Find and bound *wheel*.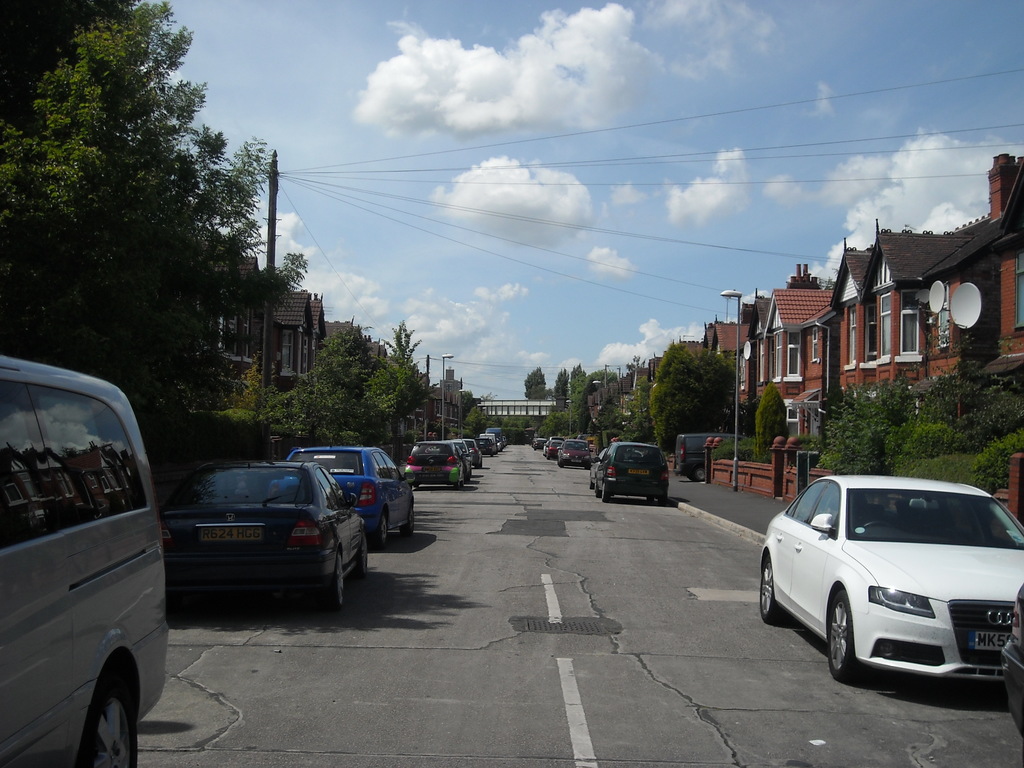
Bound: {"left": 646, "top": 497, "right": 653, "bottom": 503}.
